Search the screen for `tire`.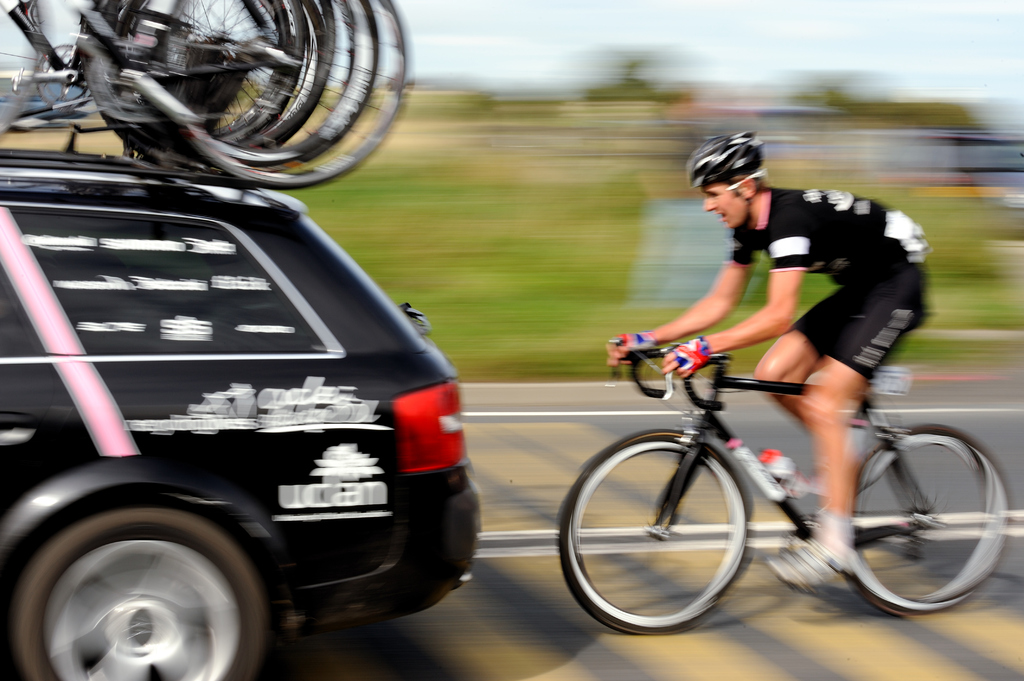
Found at bbox(560, 429, 754, 629).
